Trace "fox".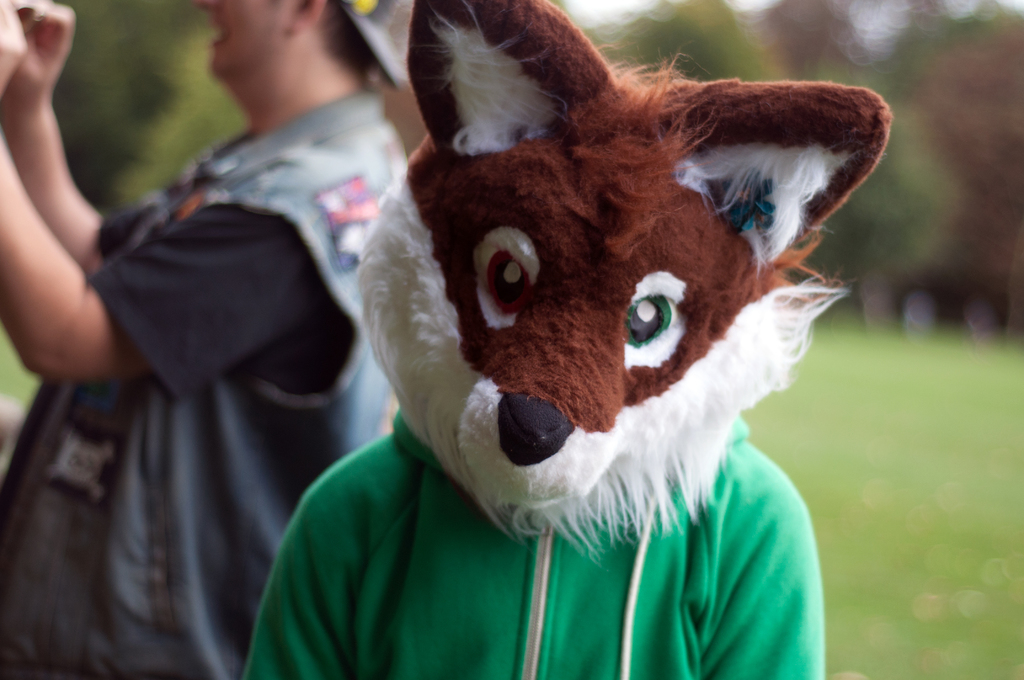
Traced to BBox(356, 0, 894, 569).
